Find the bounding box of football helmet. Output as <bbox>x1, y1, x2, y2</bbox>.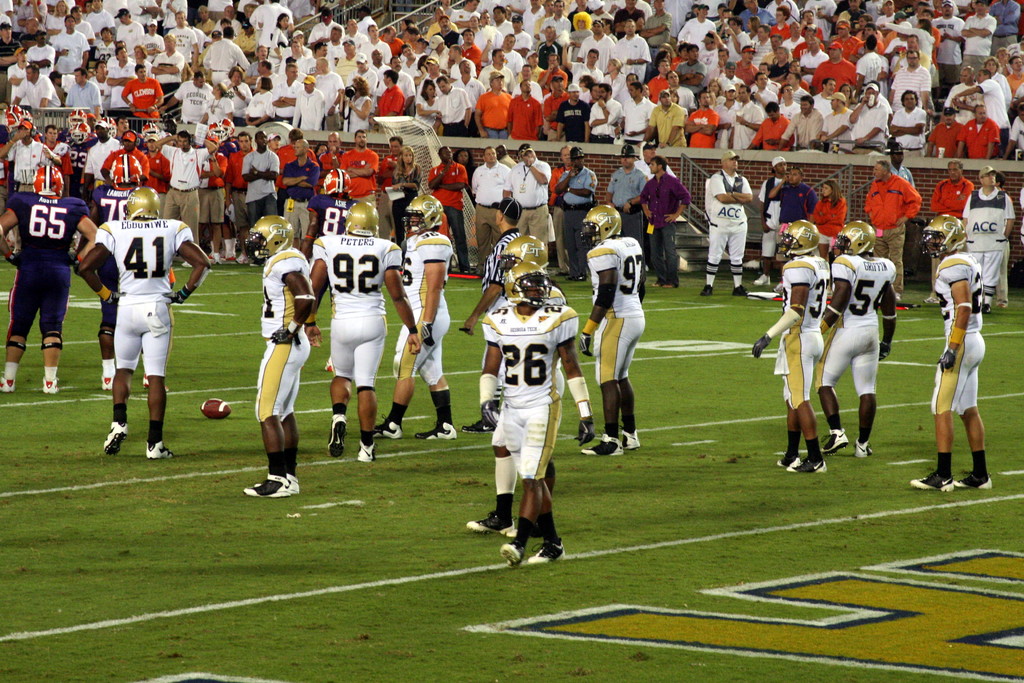
<bbox>120, 181, 164, 213</bbox>.
